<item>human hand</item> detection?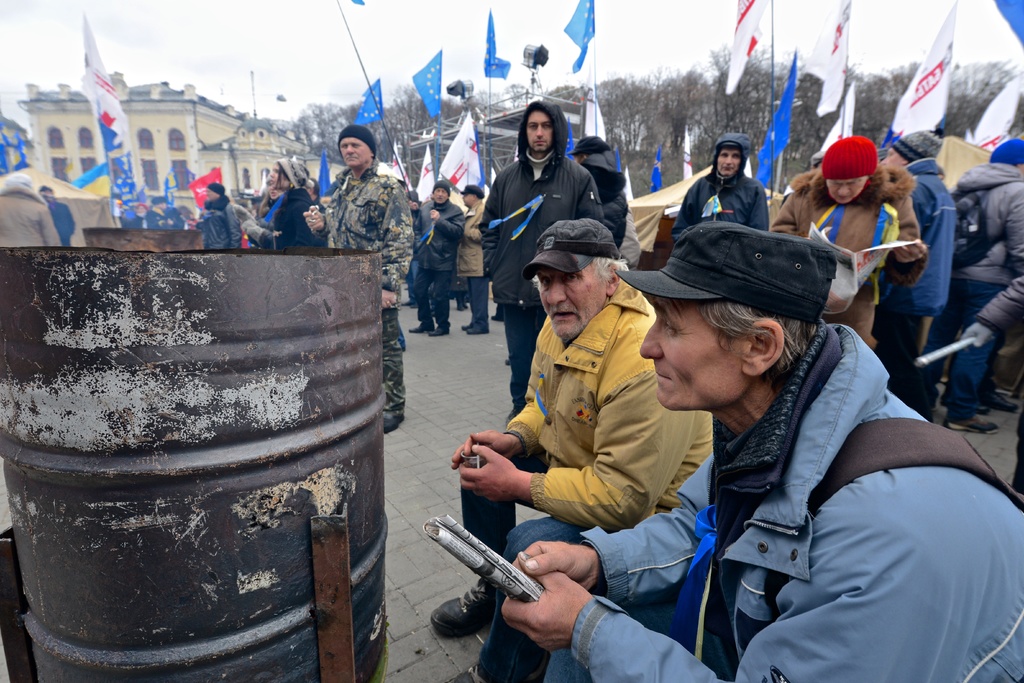
(430,210,442,224)
